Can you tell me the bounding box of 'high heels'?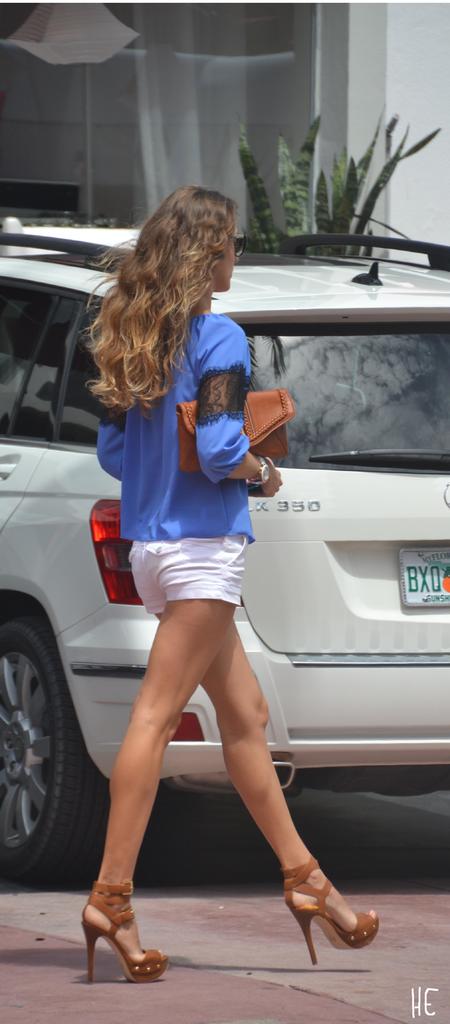
crop(69, 891, 167, 984).
